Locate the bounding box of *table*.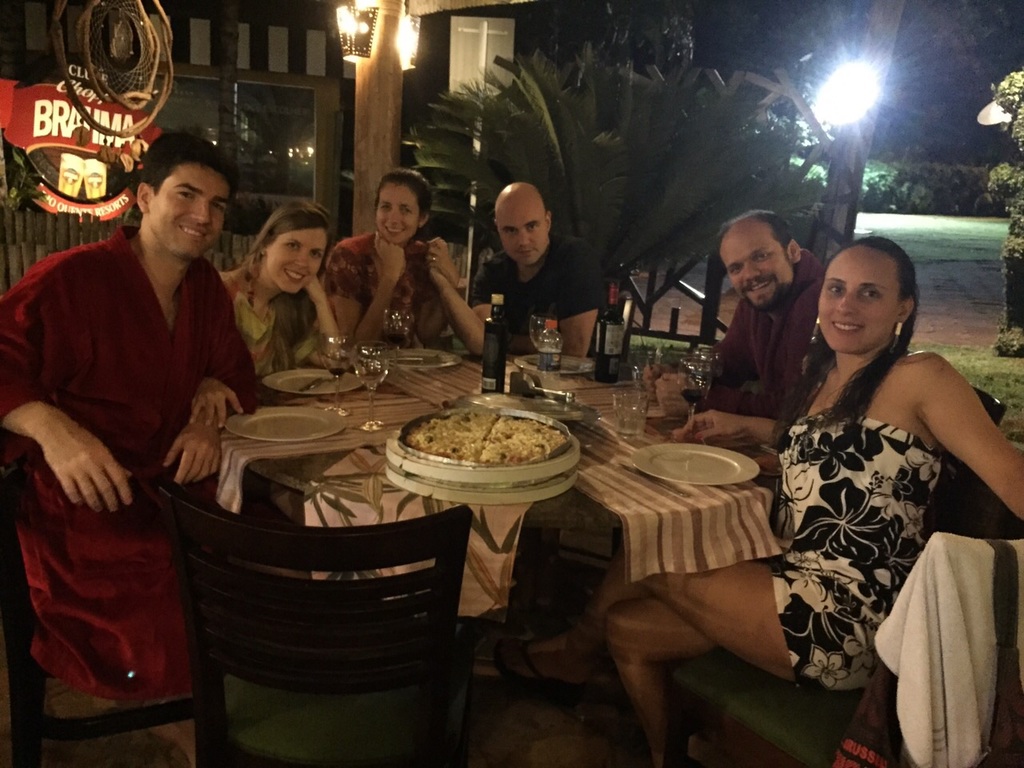
Bounding box: <box>215,359,786,640</box>.
